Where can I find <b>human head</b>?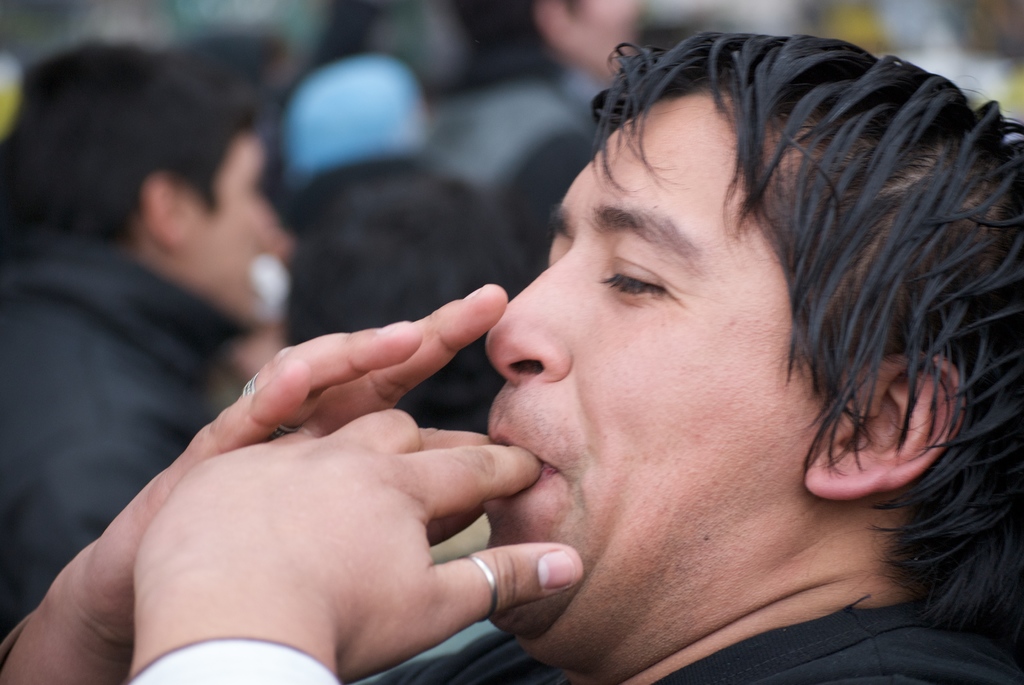
You can find it at bbox=(884, 0, 1023, 118).
